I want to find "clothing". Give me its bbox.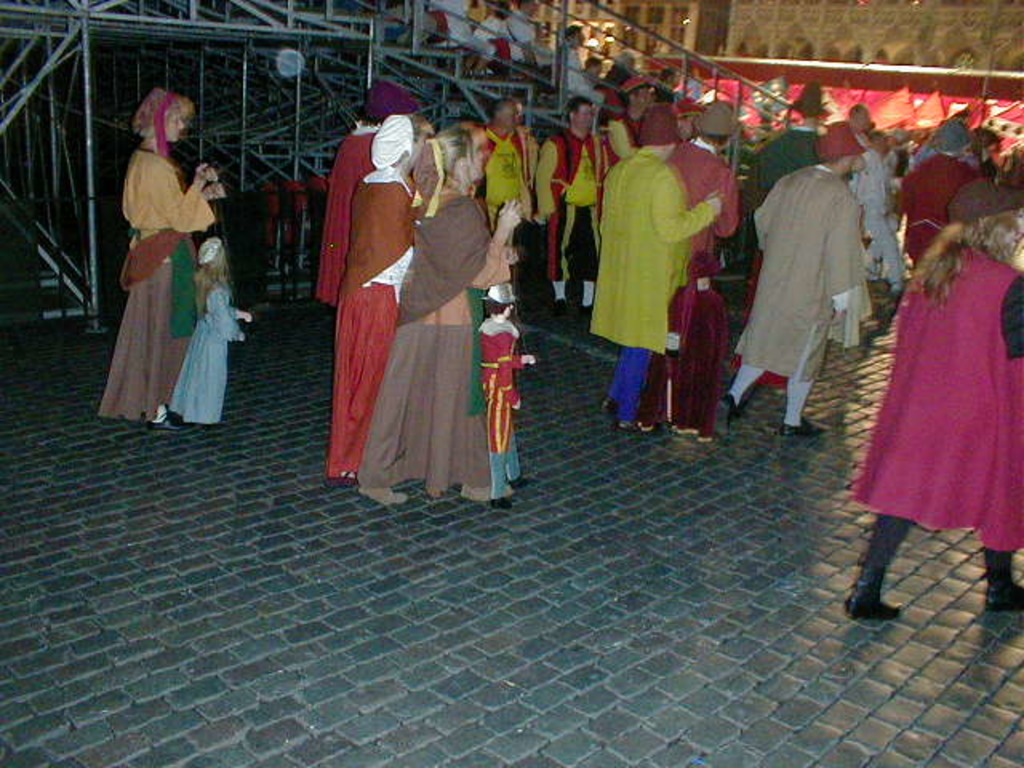
select_region(746, 134, 888, 438).
